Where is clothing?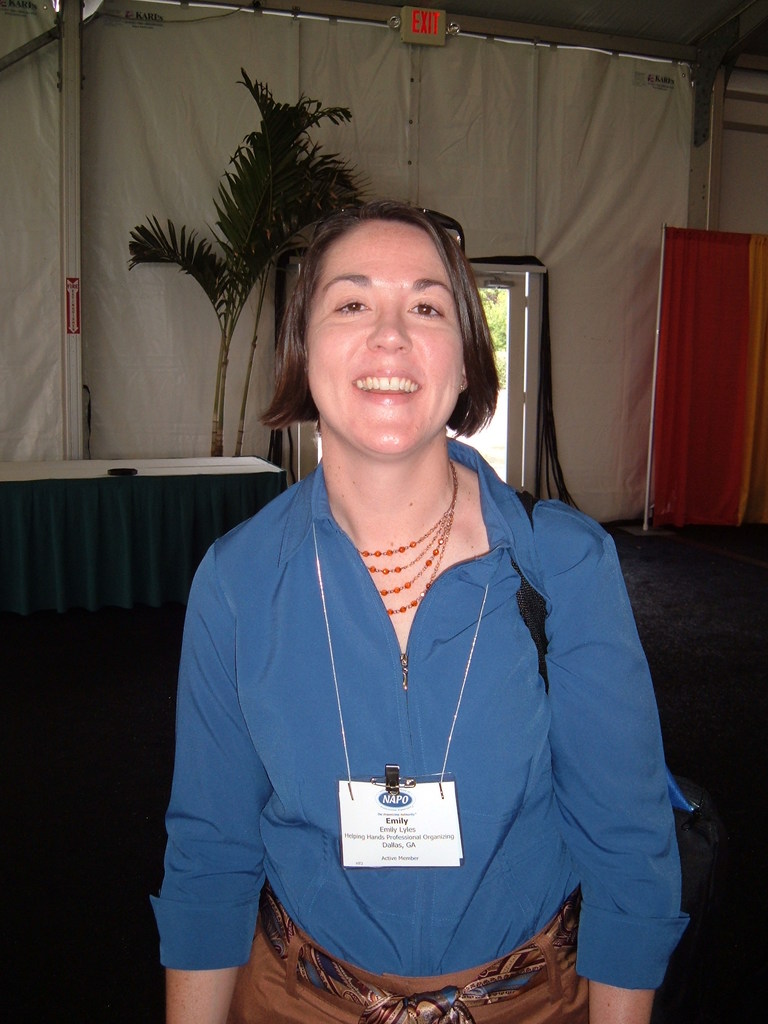
box=[159, 423, 641, 1023].
